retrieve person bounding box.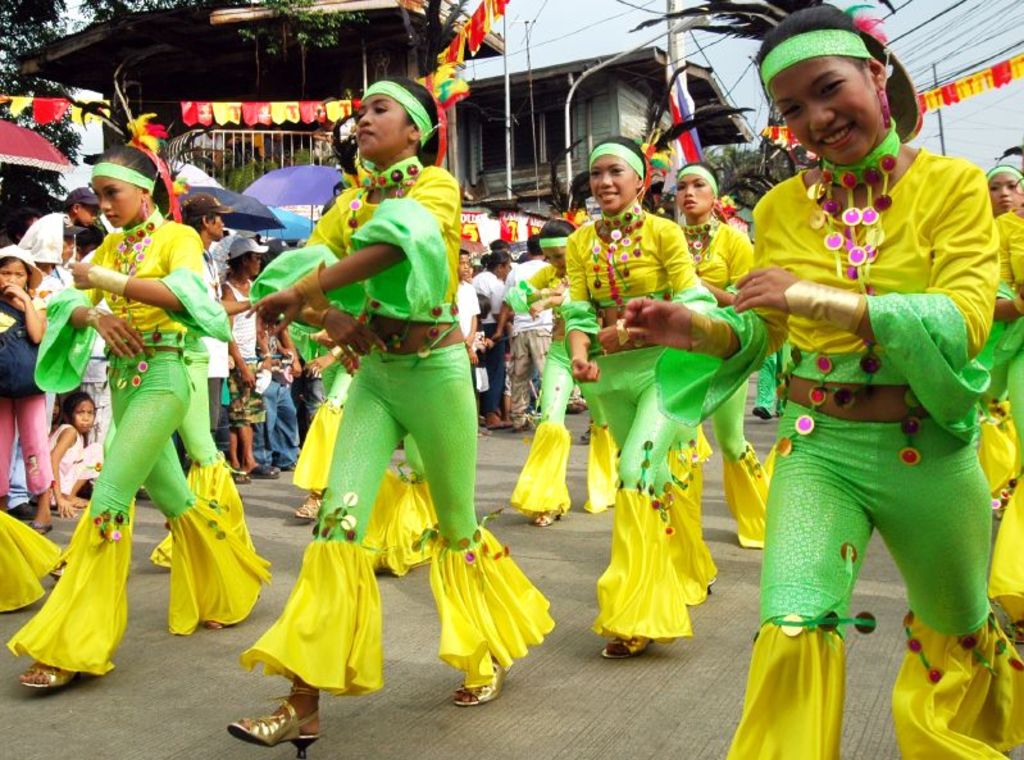
Bounding box: bbox(557, 133, 720, 657).
